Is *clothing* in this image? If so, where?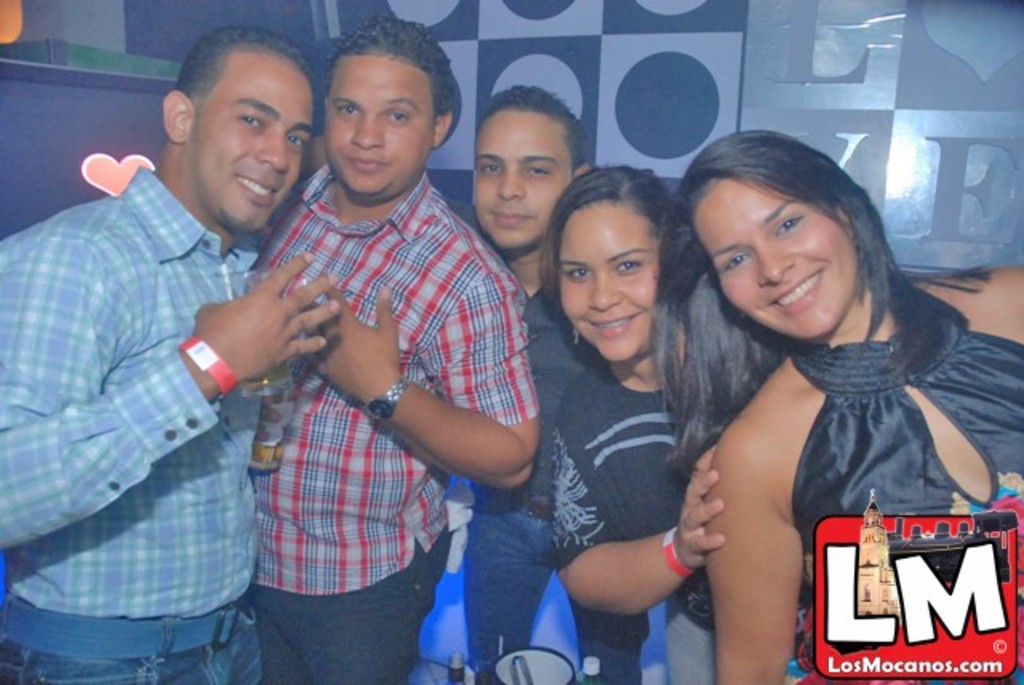
Yes, at [560, 362, 829, 675].
